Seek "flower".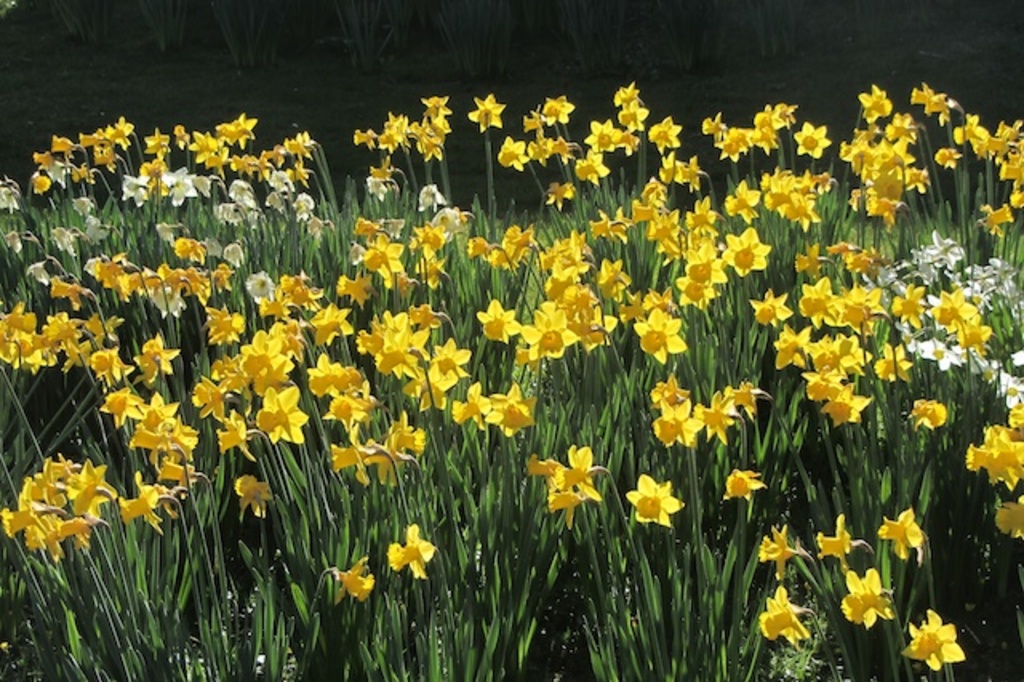
BBox(190, 373, 230, 421).
